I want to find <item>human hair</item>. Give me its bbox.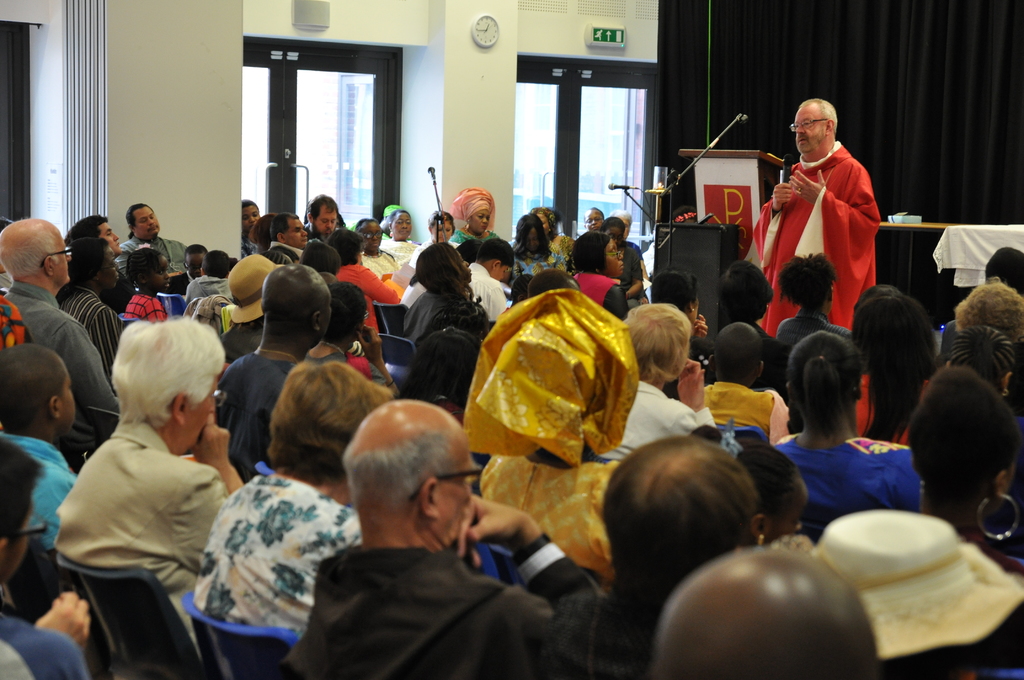
bbox=[513, 210, 543, 252].
